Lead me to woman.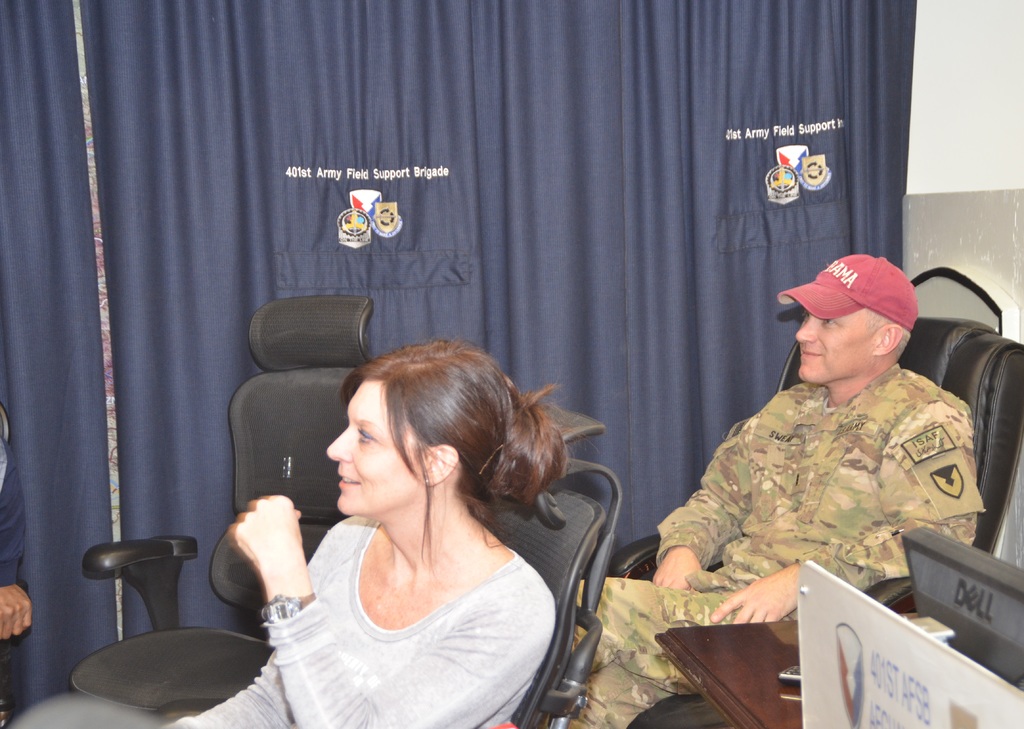
Lead to <box>161,337,578,728</box>.
